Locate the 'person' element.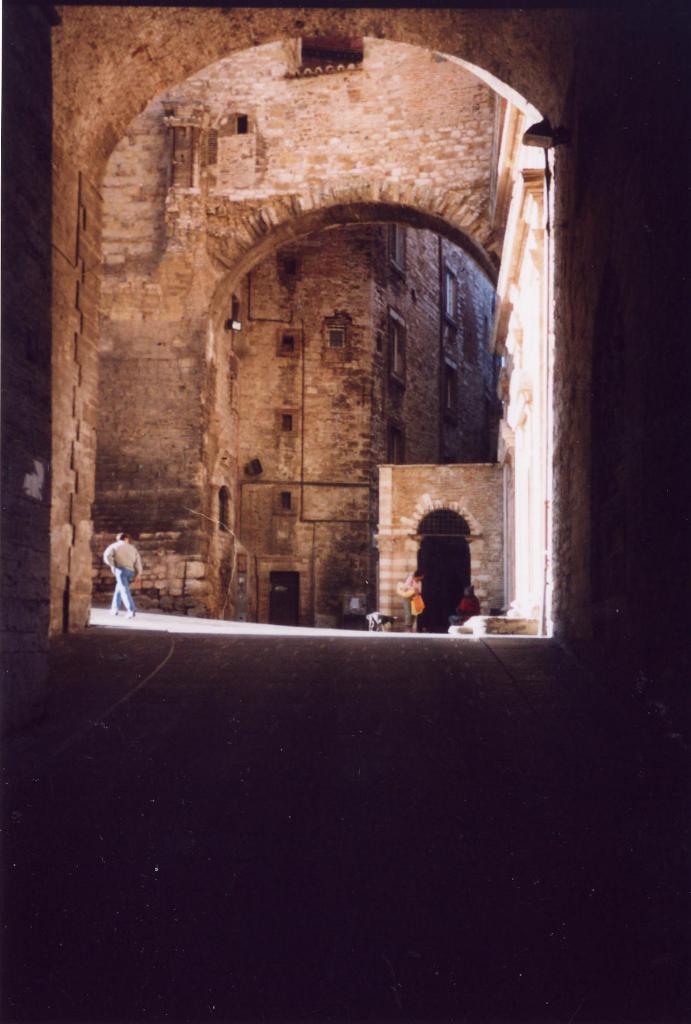
Element bbox: [101,533,141,620].
